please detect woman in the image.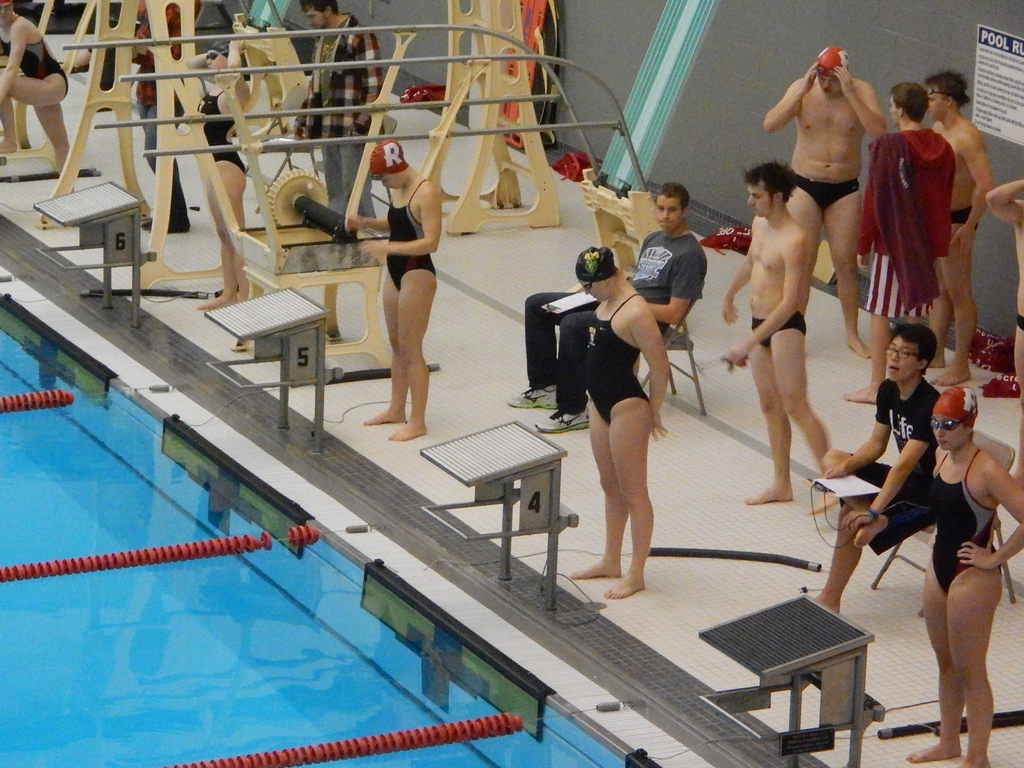
select_region(184, 36, 248, 310).
